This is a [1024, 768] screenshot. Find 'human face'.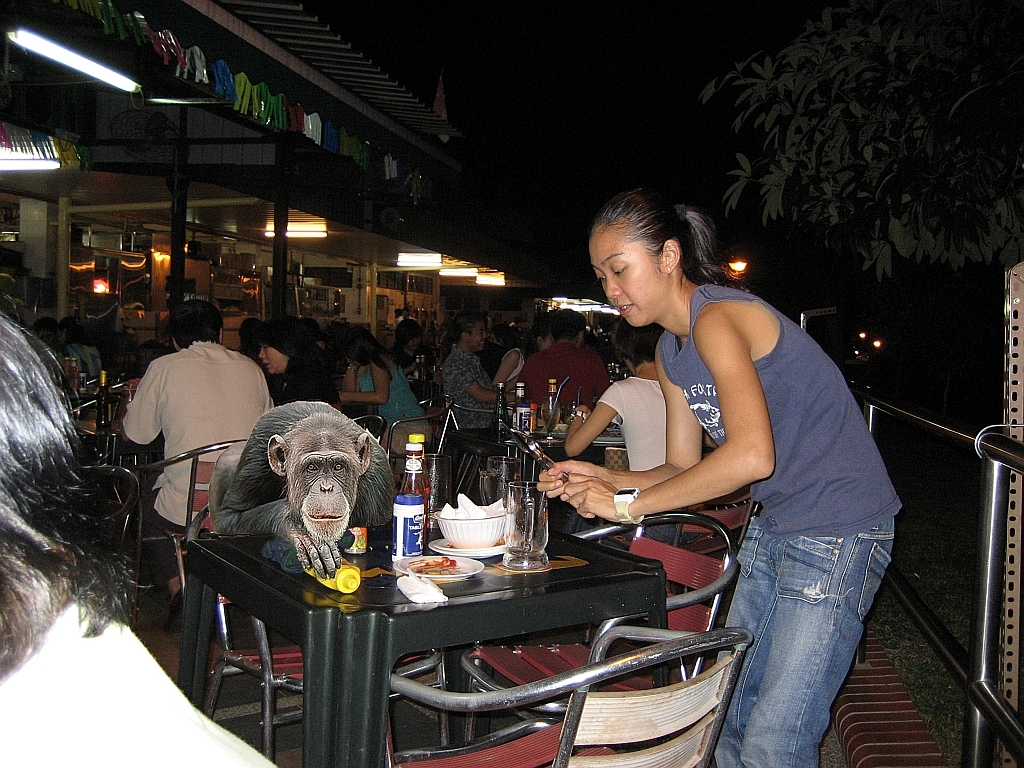
Bounding box: bbox=[470, 322, 488, 352].
